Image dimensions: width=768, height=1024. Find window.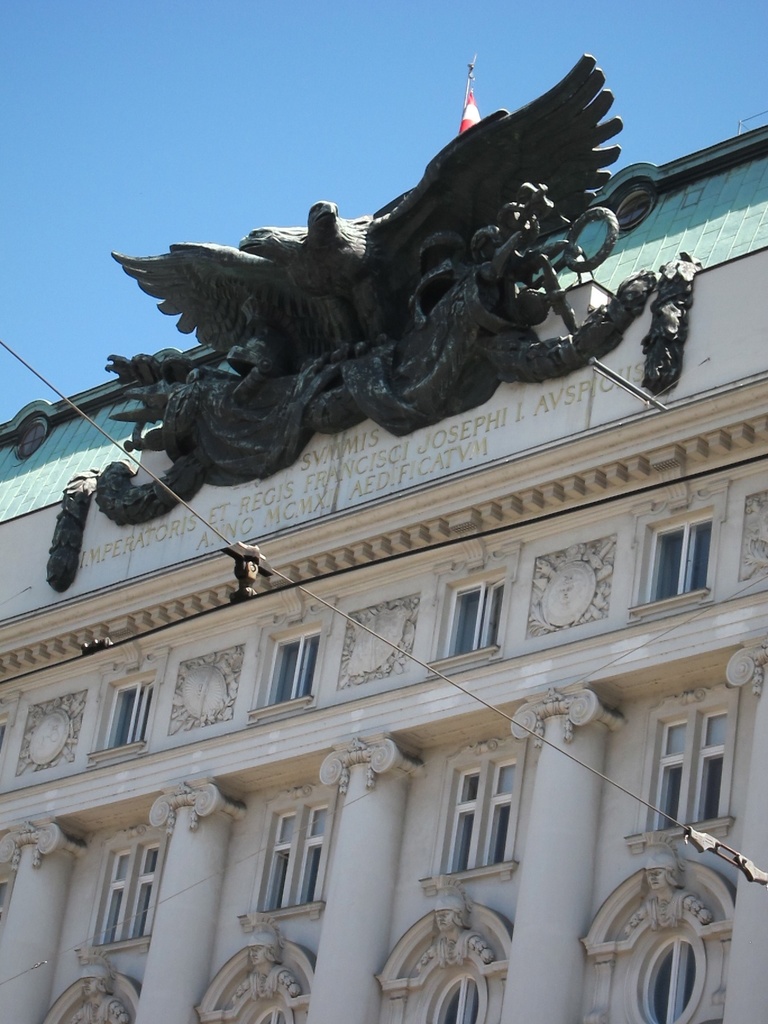
248,790,329,910.
